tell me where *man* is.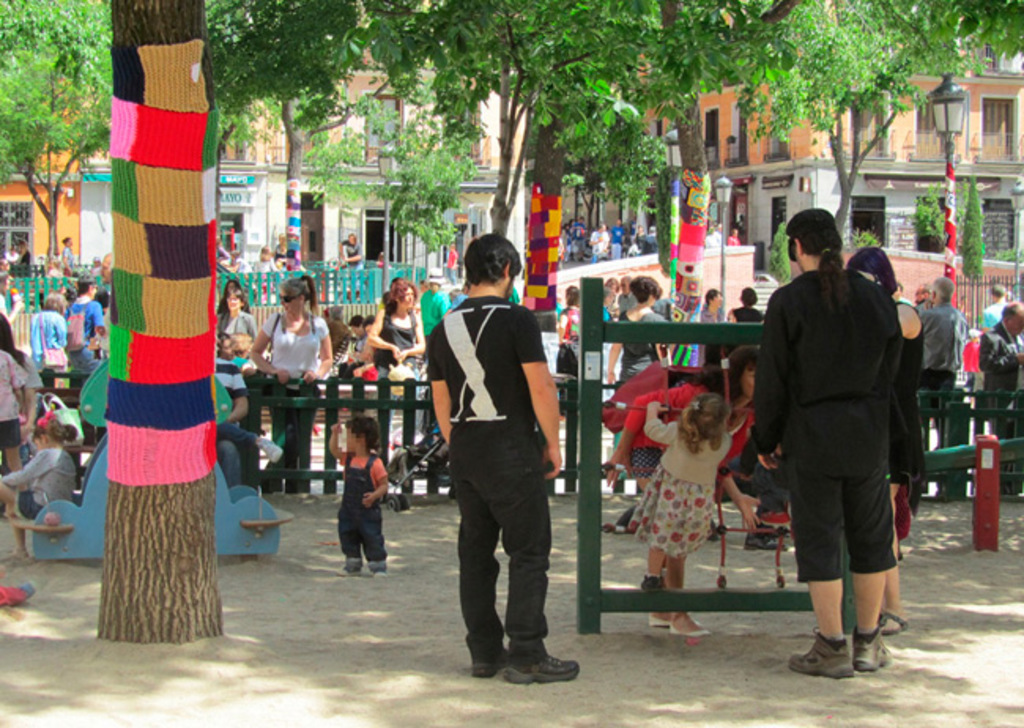
*man* is at (60, 235, 77, 265).
